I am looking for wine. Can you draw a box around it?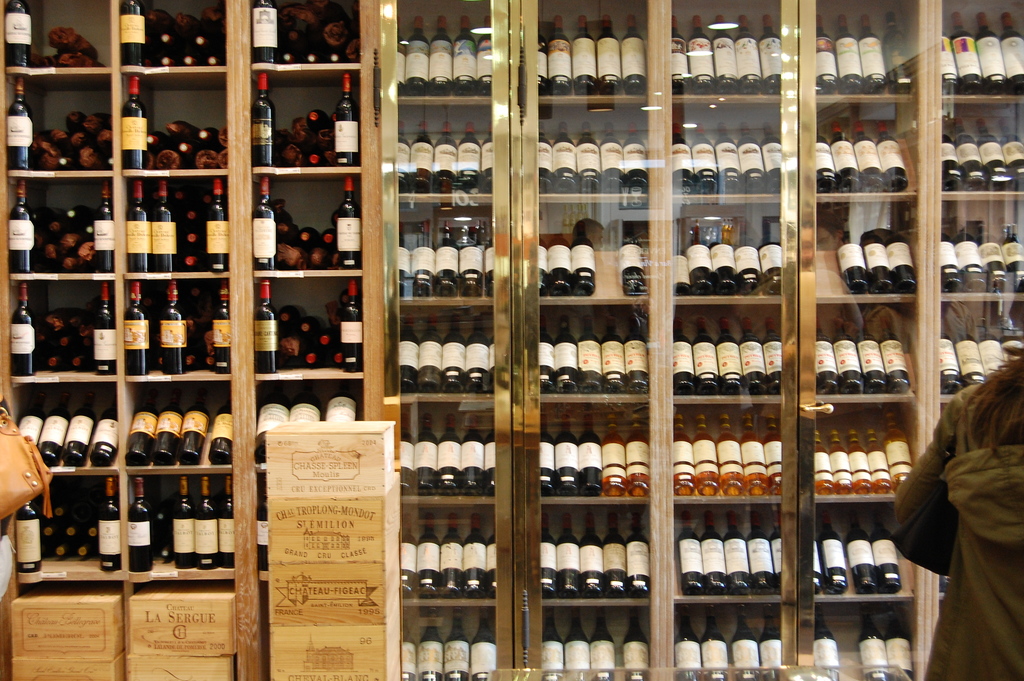
Sure, the bounding box is bbox(397, 122, 410, 195).
